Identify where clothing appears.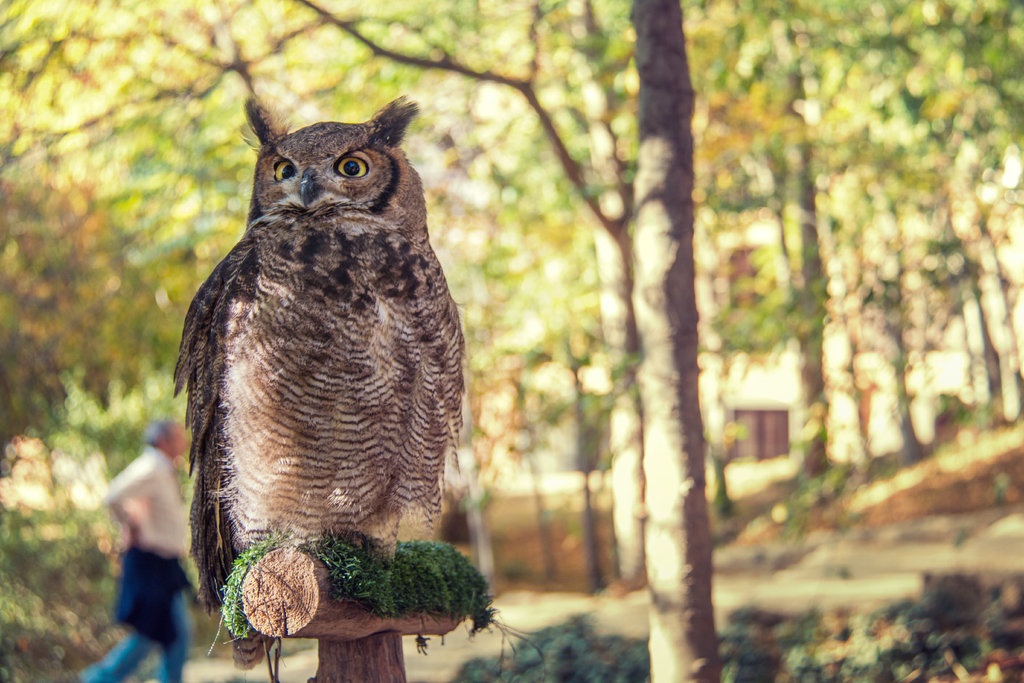
Appears at BBox(76, 447, 204, 682).
